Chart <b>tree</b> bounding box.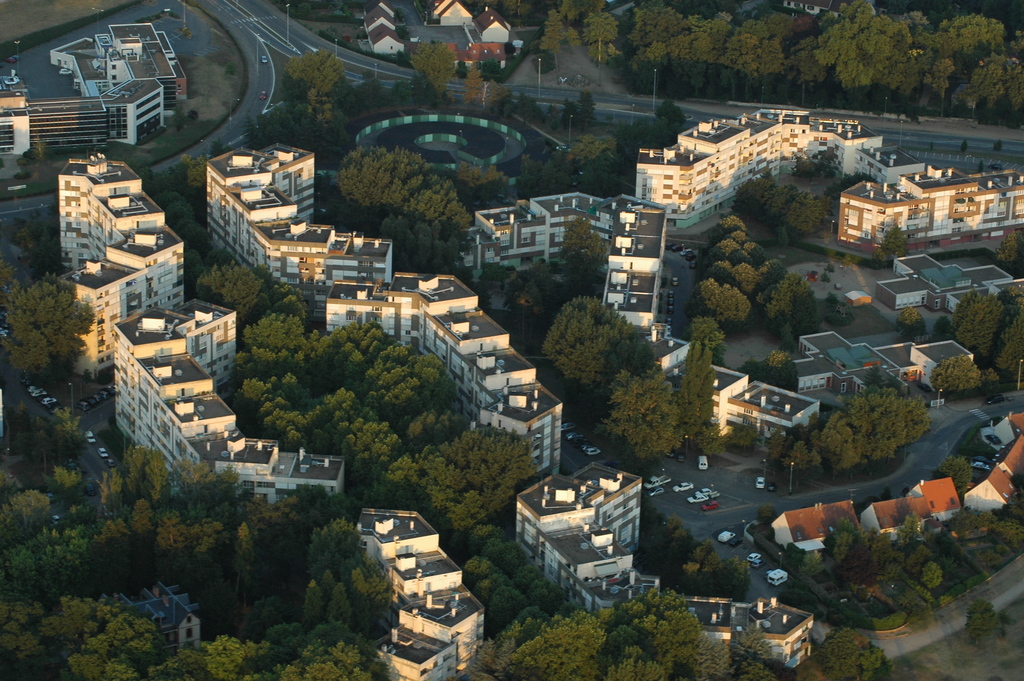
Charted: (x1=171, y1=104, x2=186, y2=130).
